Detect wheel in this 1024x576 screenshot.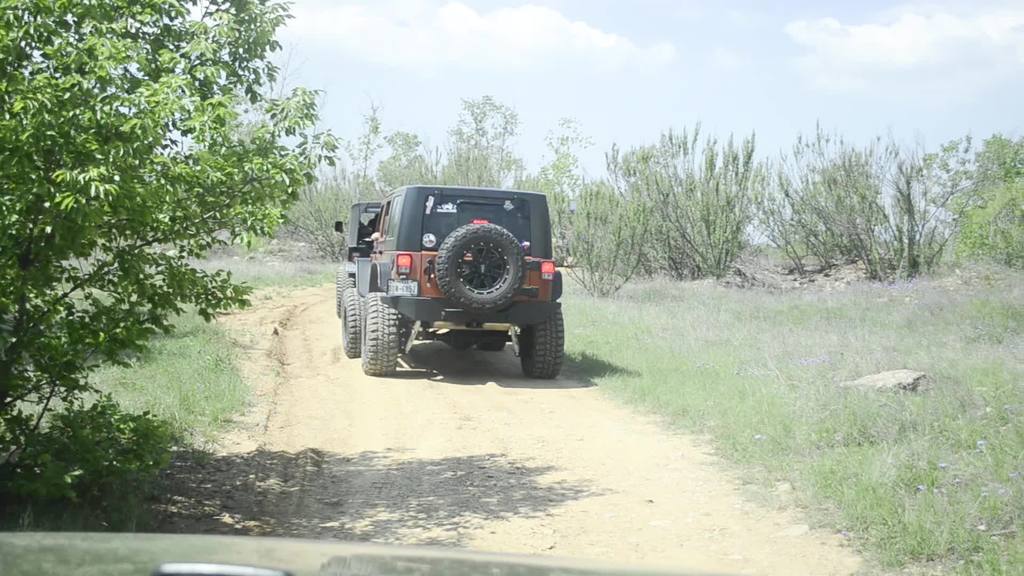
Detection: 331:259:353:325.
